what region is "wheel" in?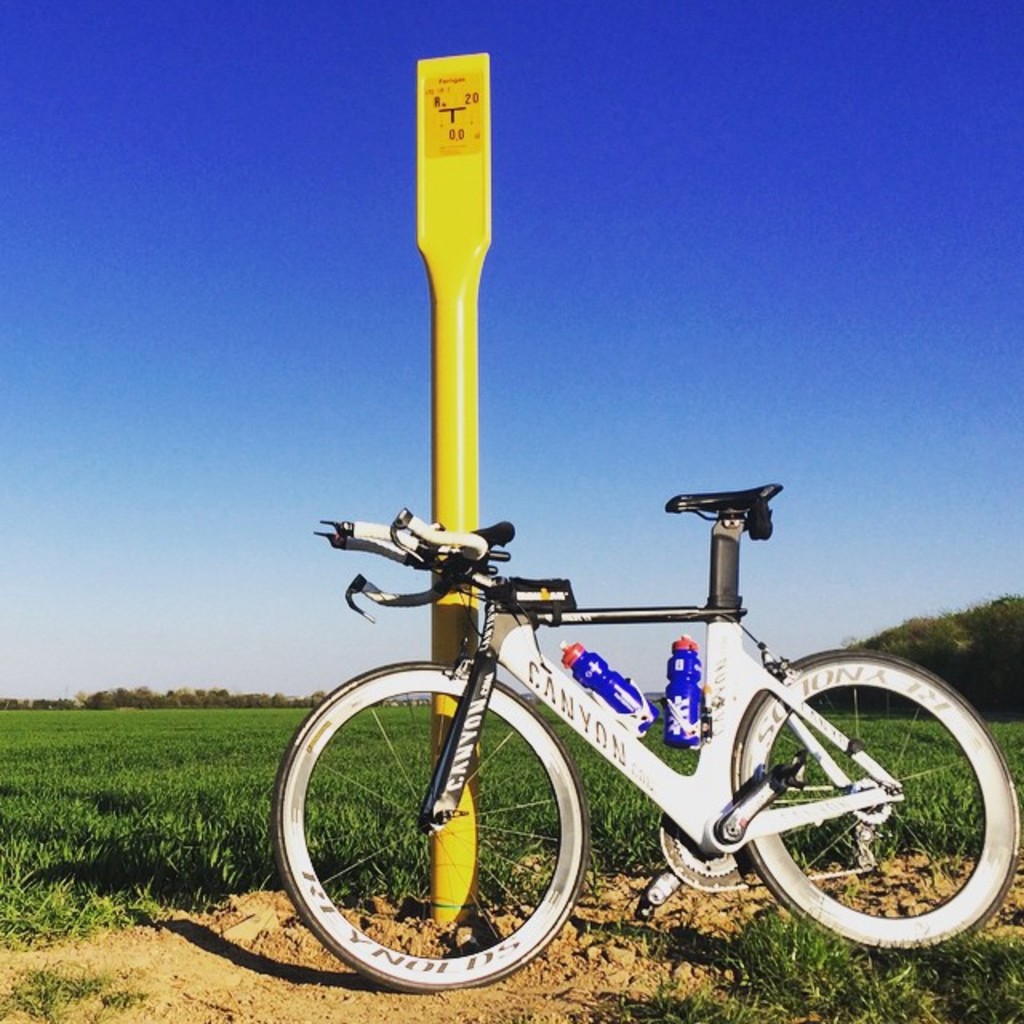
left=733, top=656, right=1022, bottom=950.
